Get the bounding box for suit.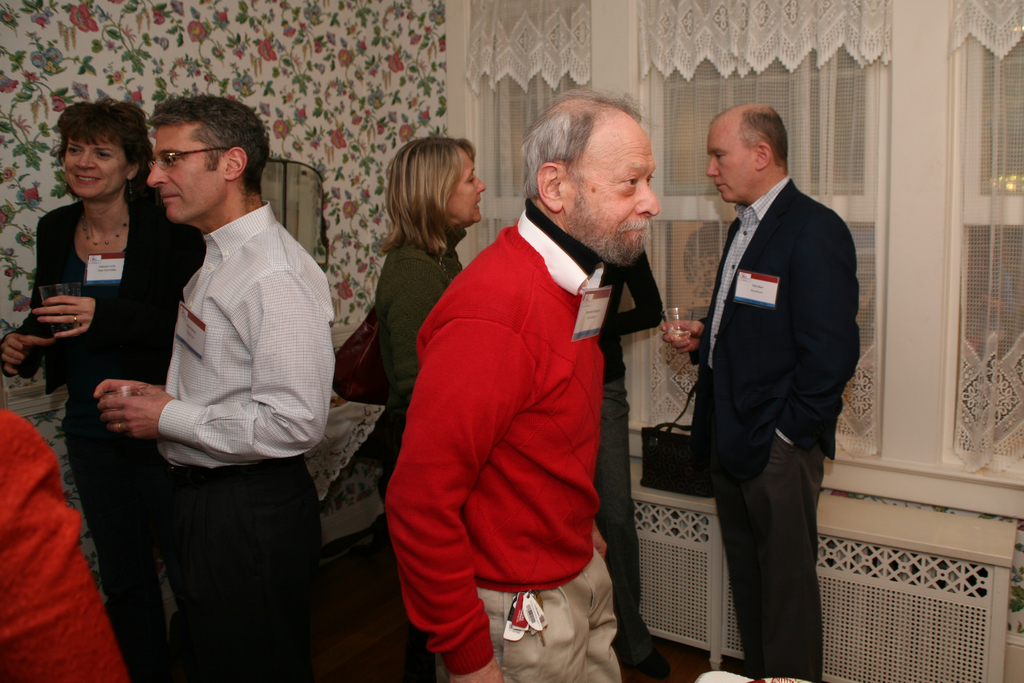
682,104,863,667.
